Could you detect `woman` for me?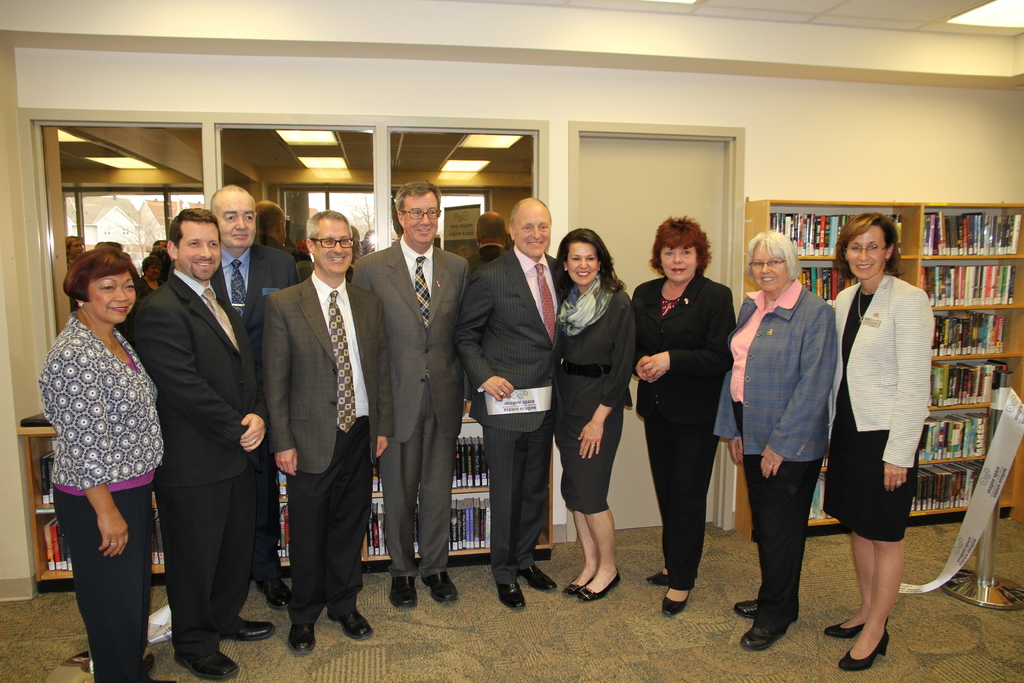
Detection result: bbox=(825, 208, 929, 675).
